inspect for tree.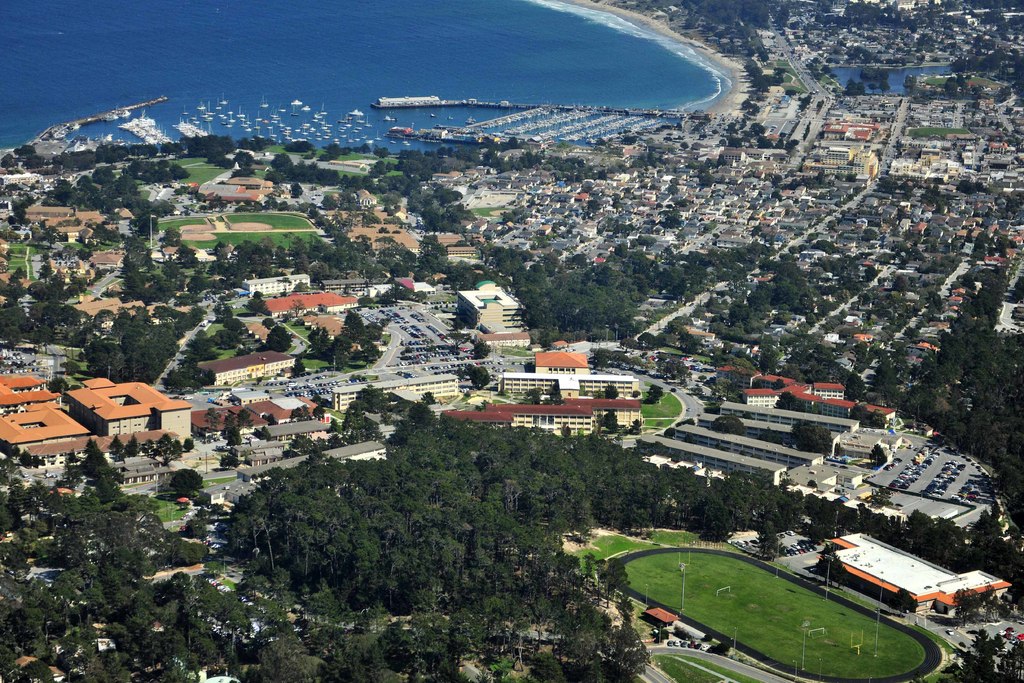
Inspection: (769, 388, 803, 409).
